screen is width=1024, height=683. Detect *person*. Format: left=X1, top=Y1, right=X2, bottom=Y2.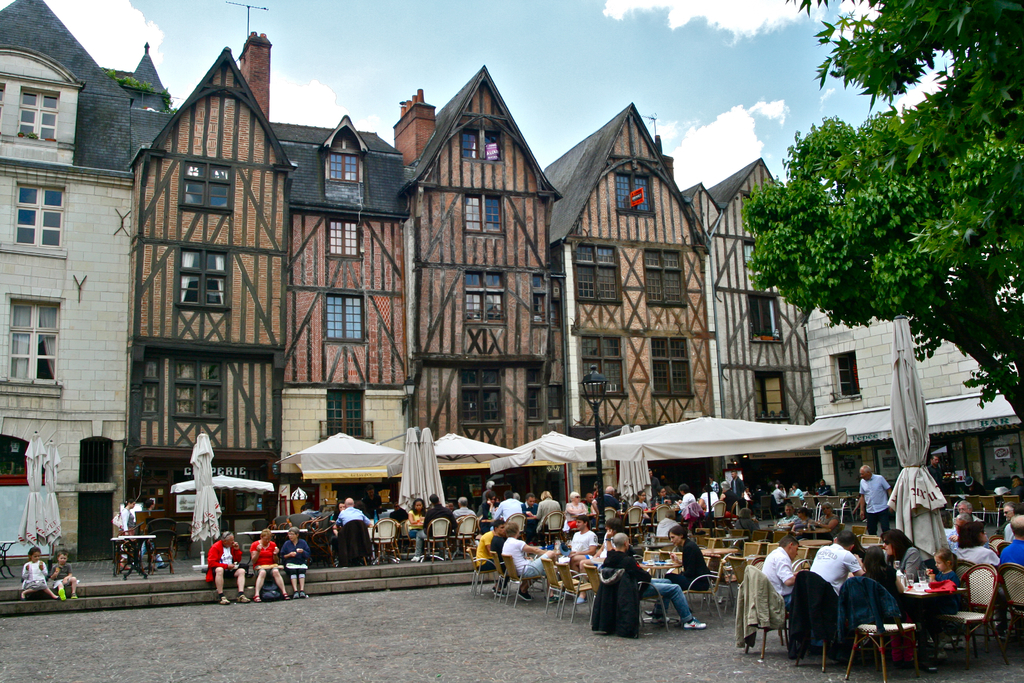
left=728, top=464, right=745, bottom=511.
